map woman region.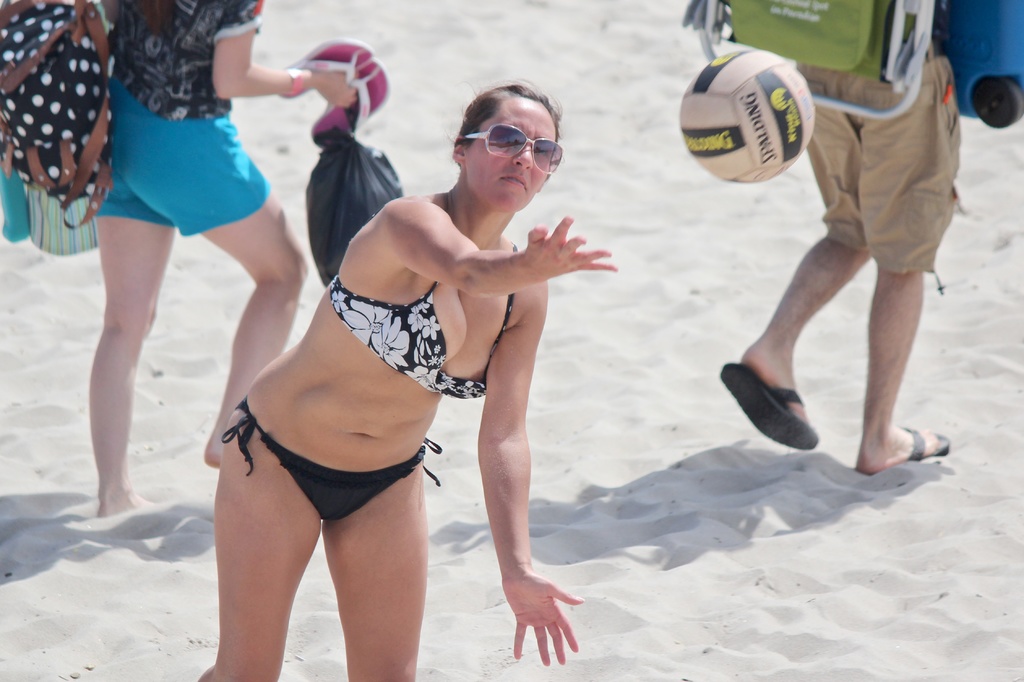
Mapped to locate(84, 0, 369, 515).
